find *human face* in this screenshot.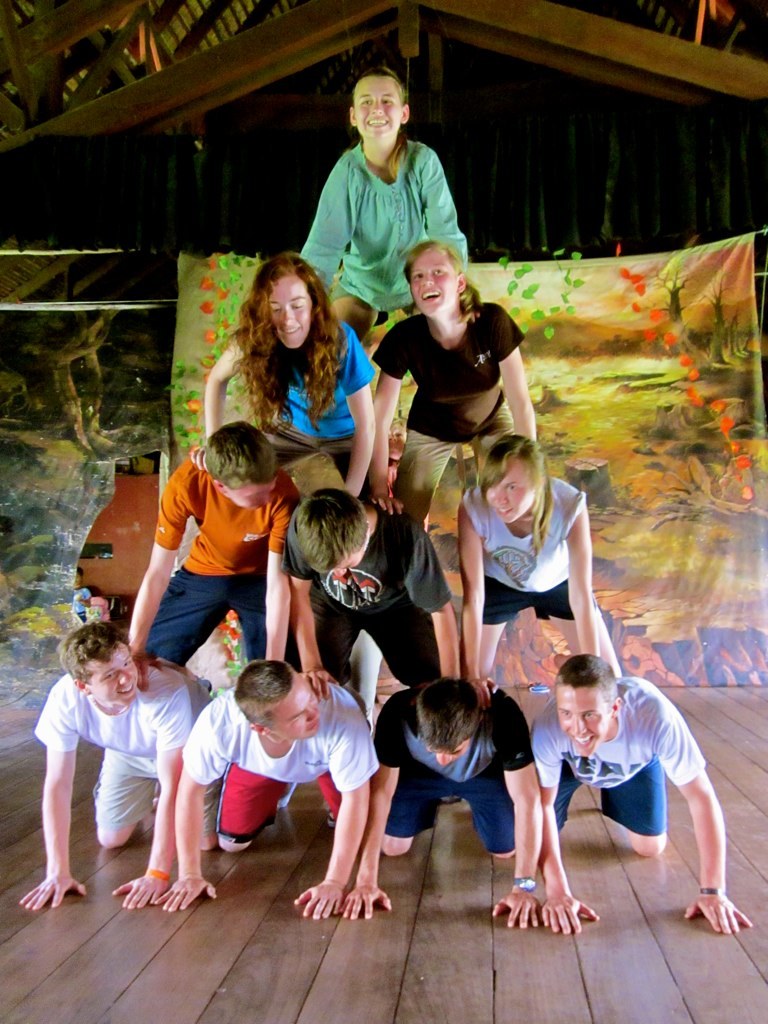
The bounding box for *human face* is bbox(487, 461, 533, 526).
